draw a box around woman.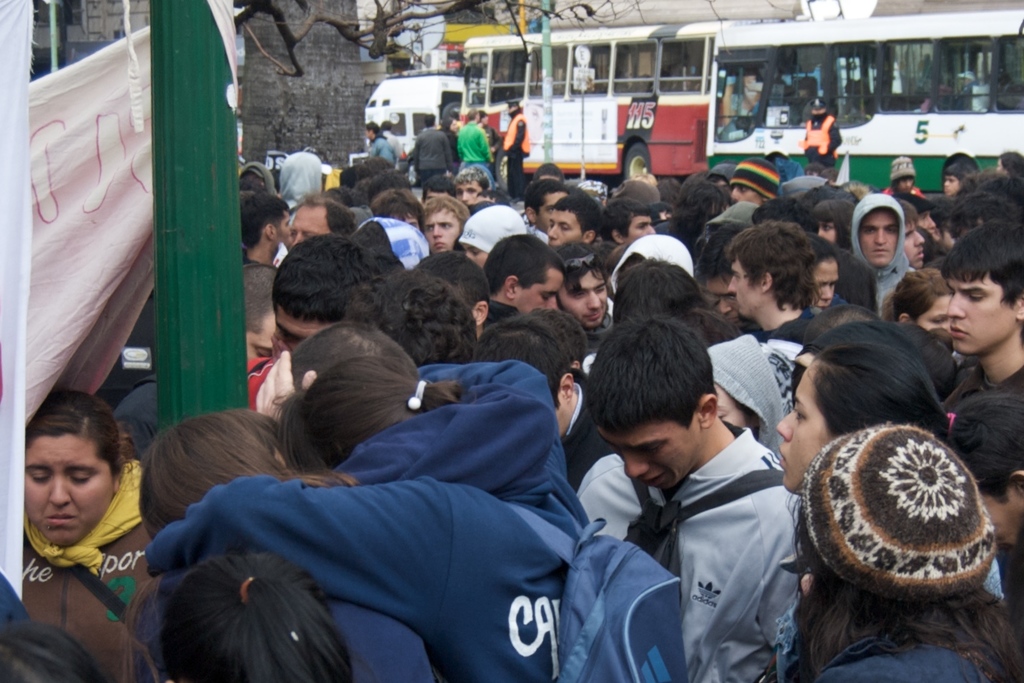
l=777, t=420, r=1023, b=682.
